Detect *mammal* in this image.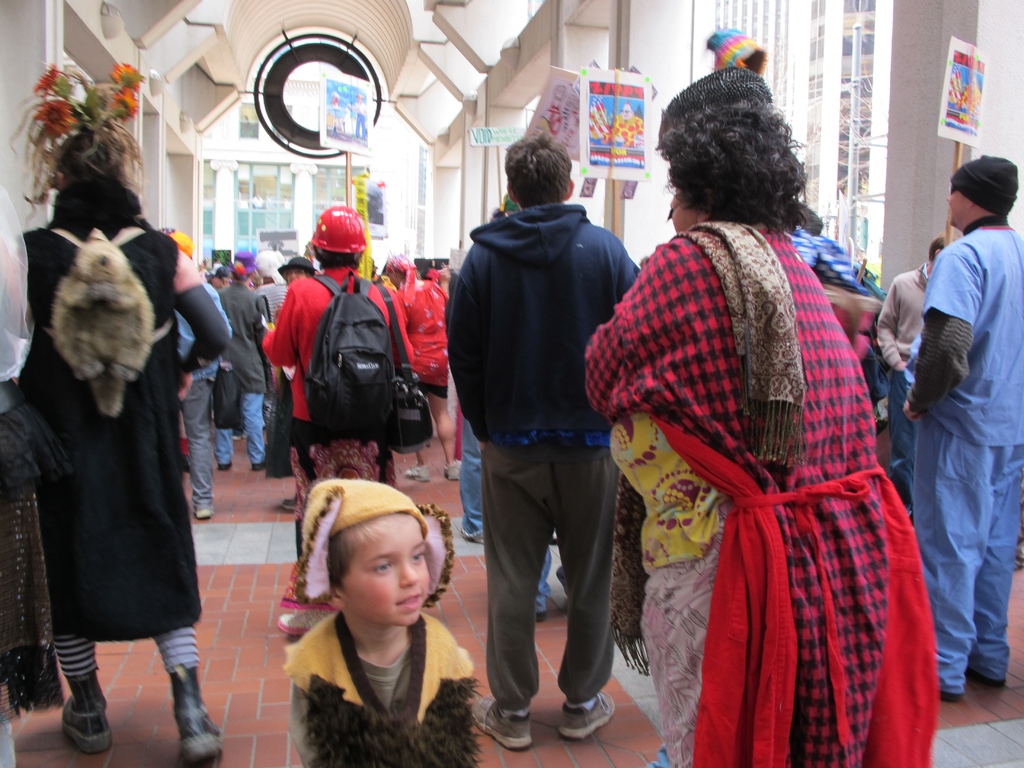
Detection: x1=902, y1=147, x2=1021, y2=703.
